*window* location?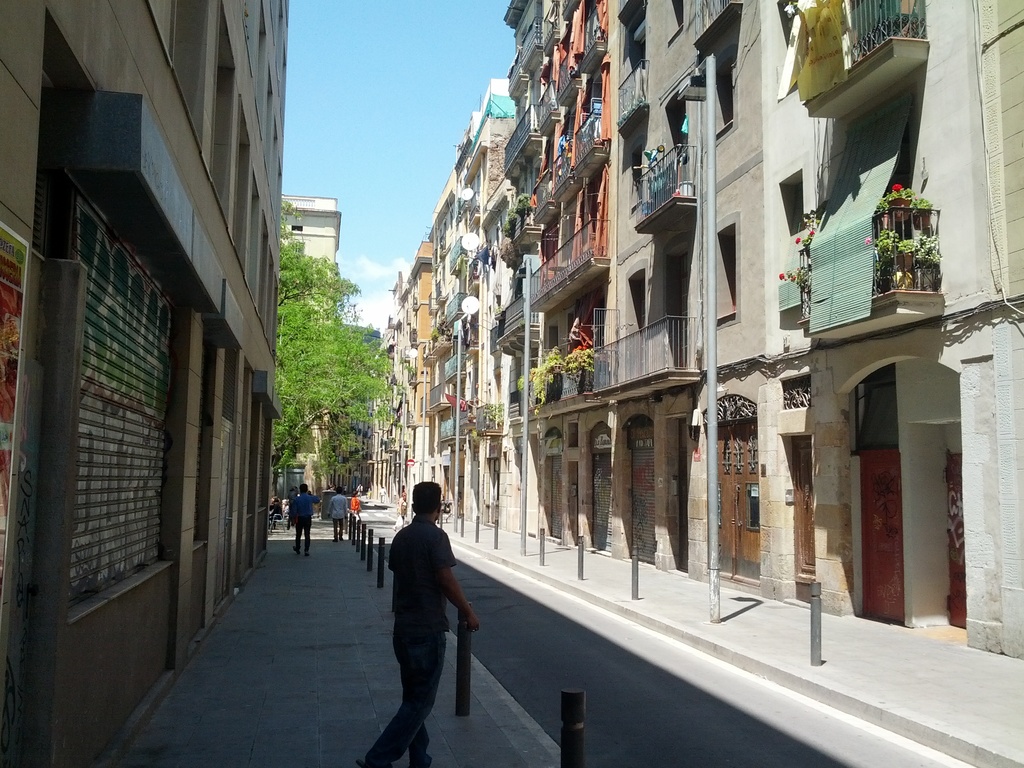
l=703, t=211, r=742, b=337
